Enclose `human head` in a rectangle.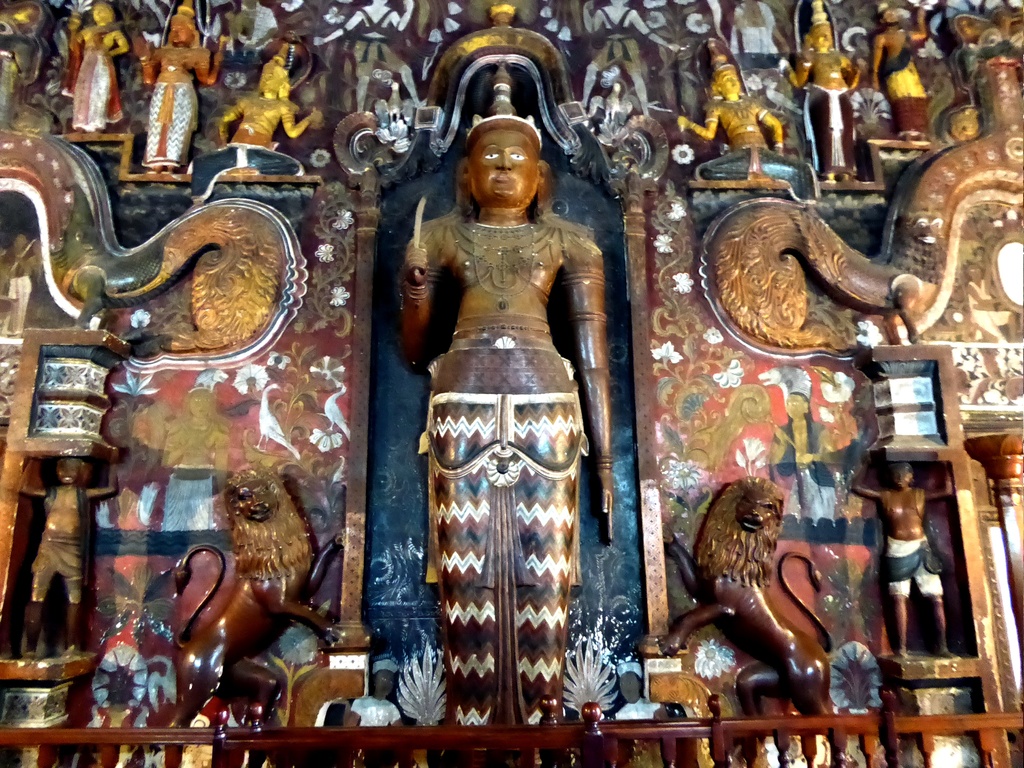
(x1=452, y1=106, x2=544, y2=209).
